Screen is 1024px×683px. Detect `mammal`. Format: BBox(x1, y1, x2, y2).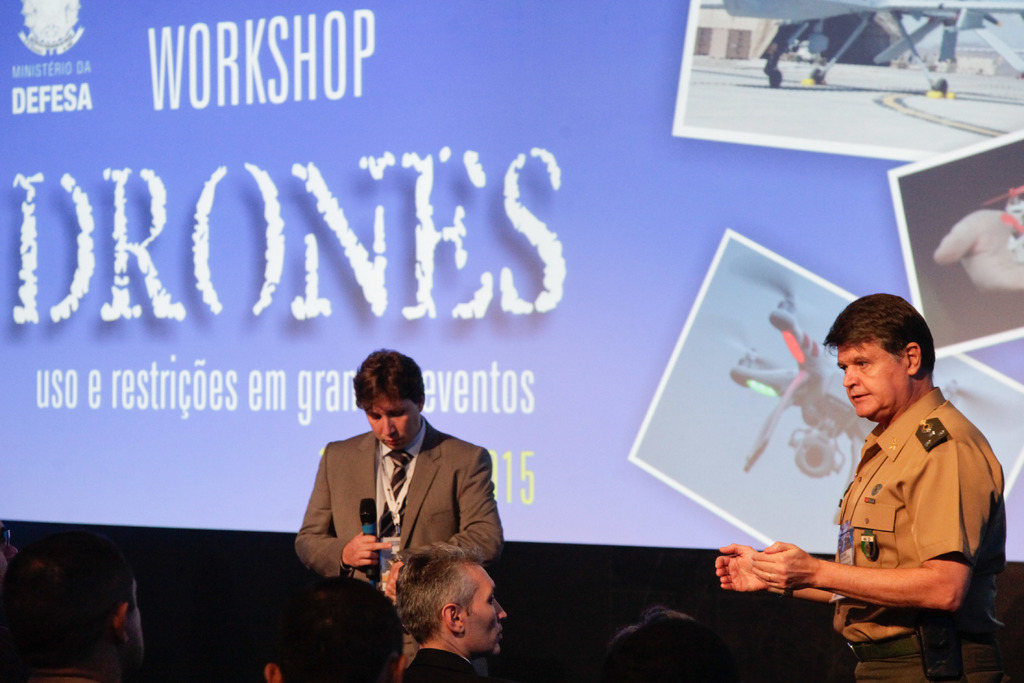
BBox(609, 603, 751, 682).
